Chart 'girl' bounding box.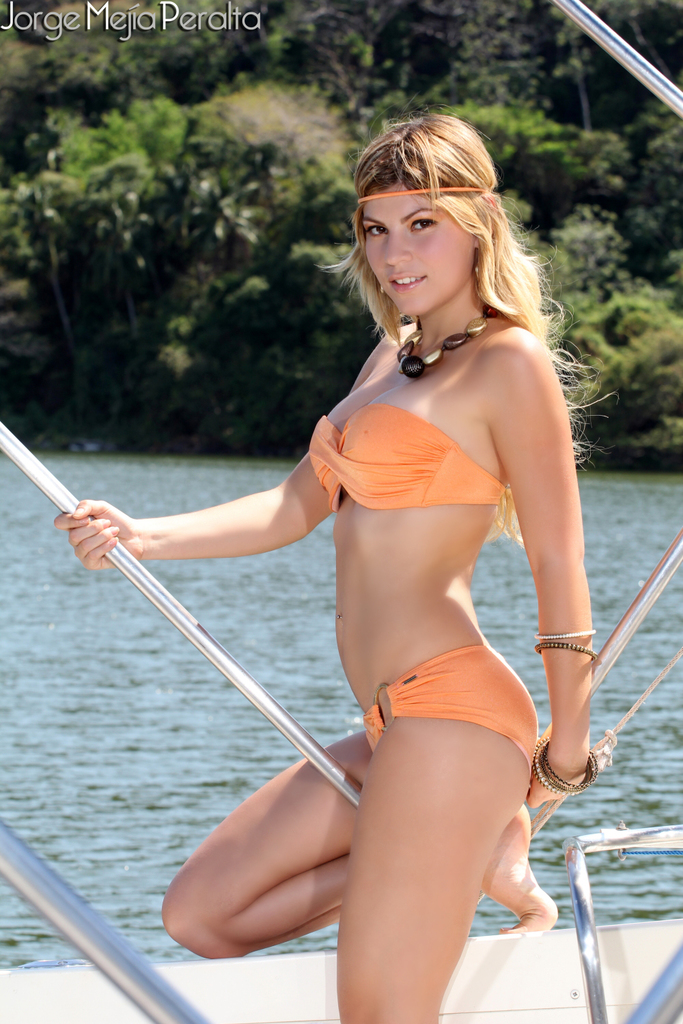
Charted: detection(57, 109, 590, 1023).
